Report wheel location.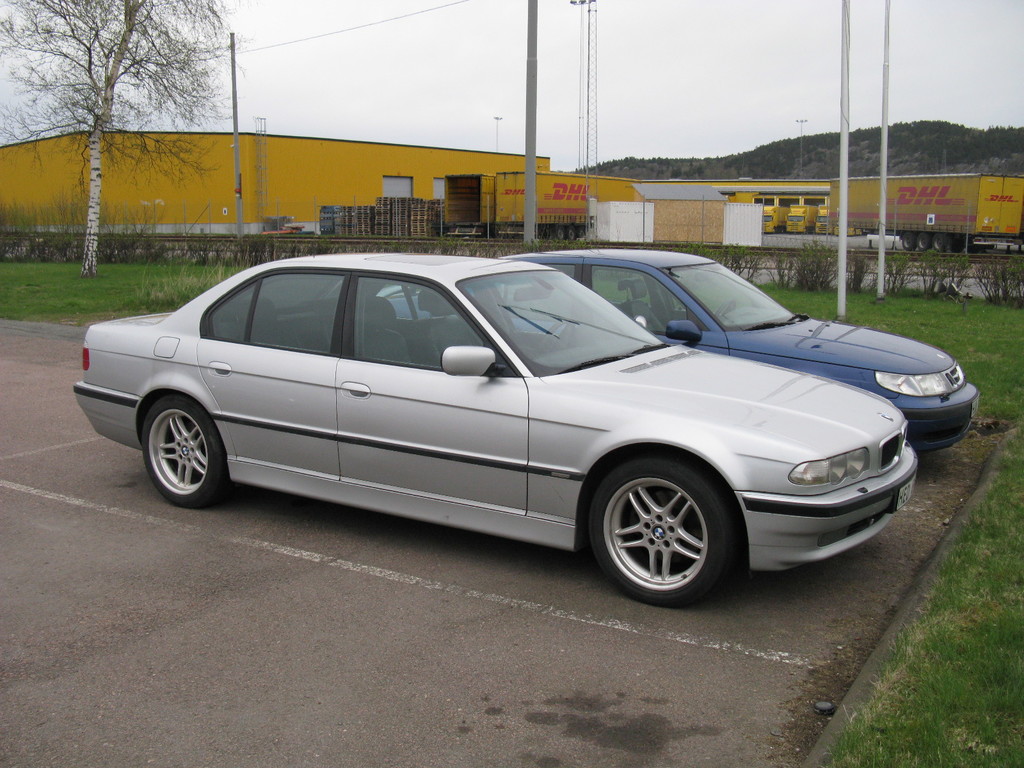
Report: select_region(932, 233, 950, 252).
